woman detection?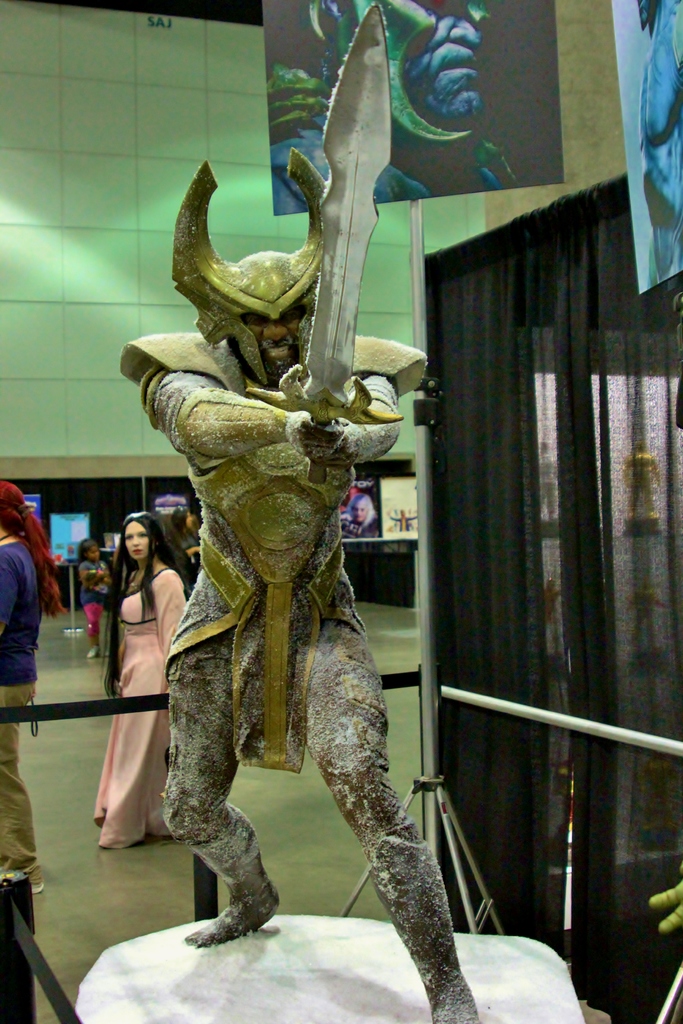
{"x1": 341, "y1": 495, "x2": 376, "y2": 538}
